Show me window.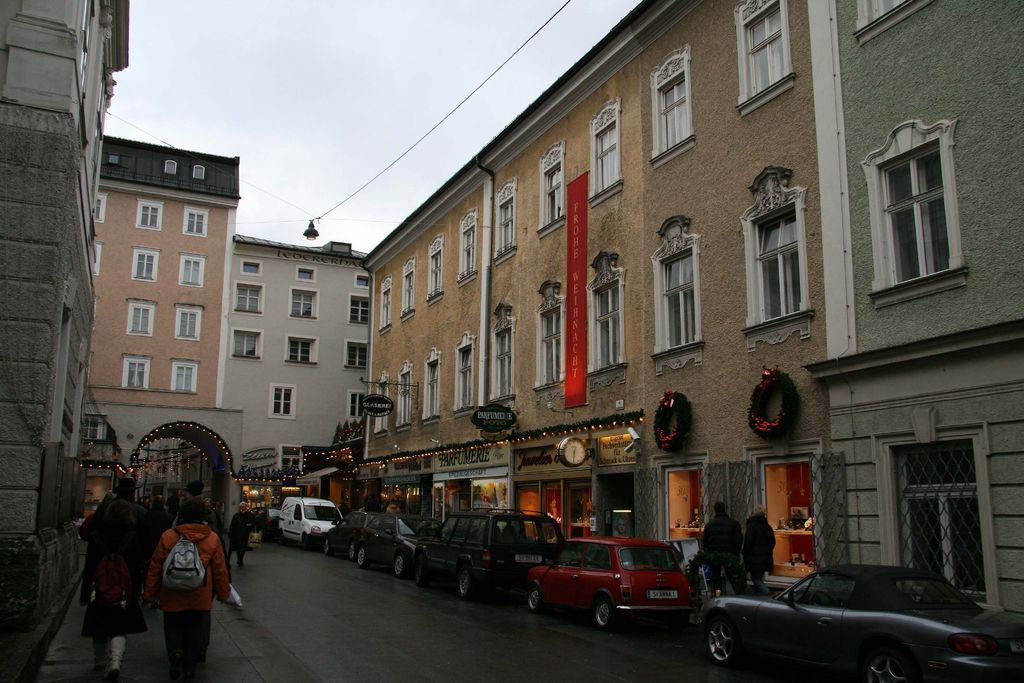
window is here: bbox(539, 303, 569, 386).
